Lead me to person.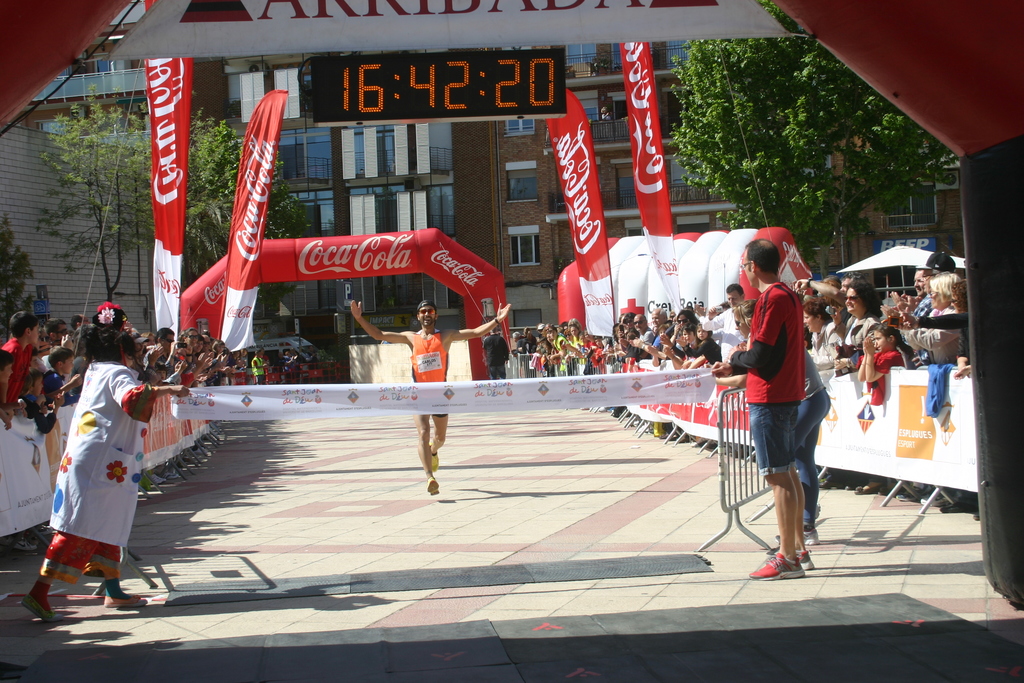
Lead to Rect(248, 345, 269, 378).
